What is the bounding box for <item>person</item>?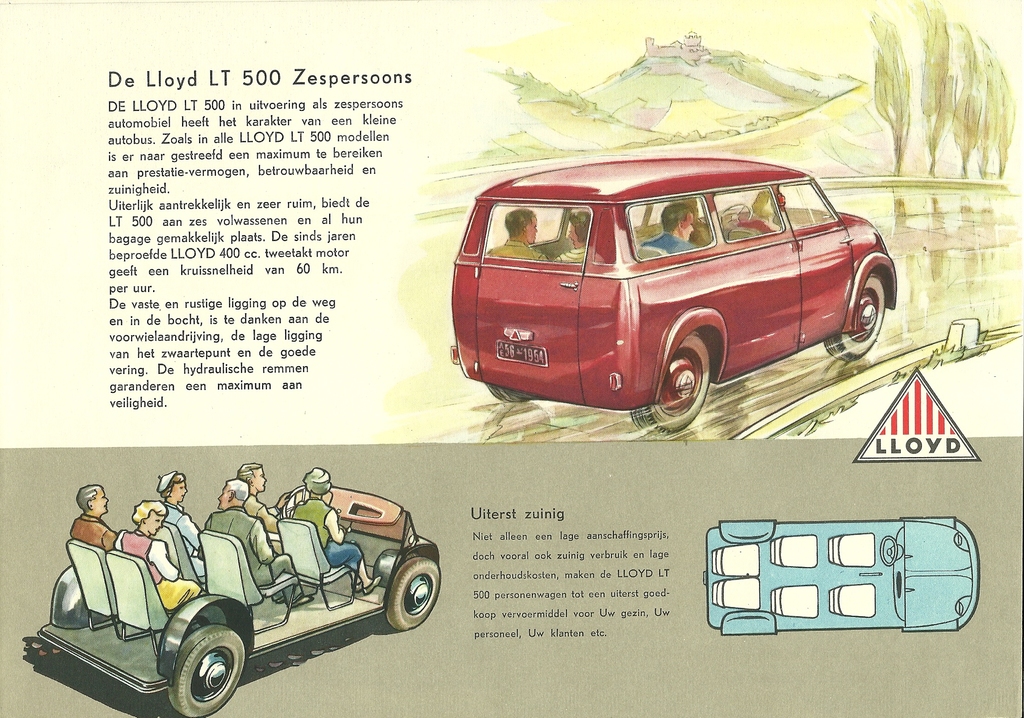
detection(66, 482, 117, 557).
